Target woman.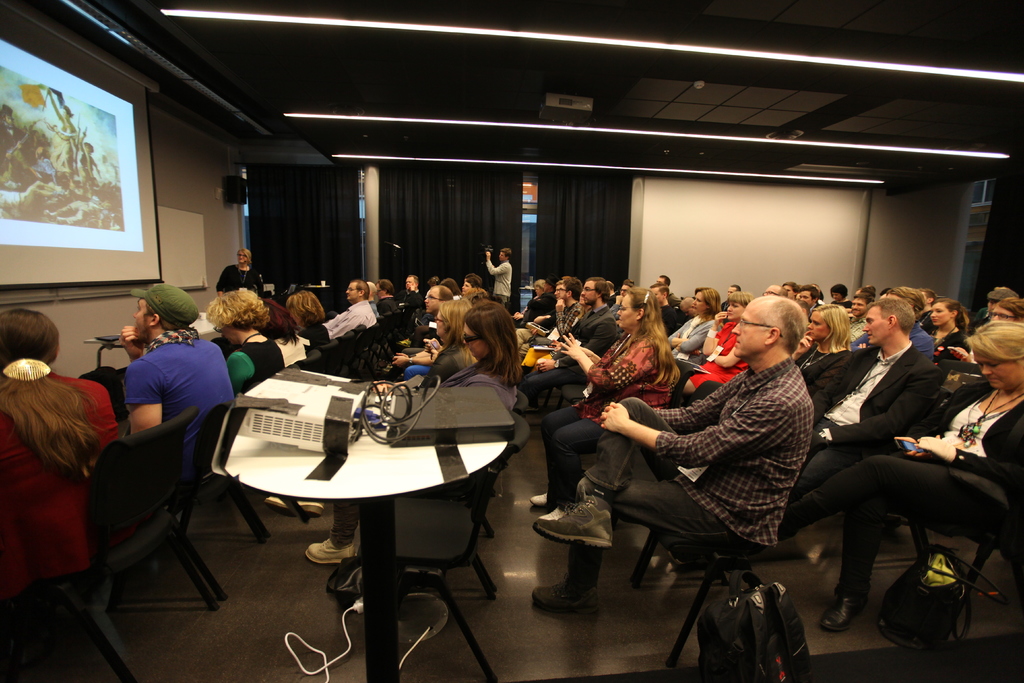
Target region: region(533, 284, 680, 522).
